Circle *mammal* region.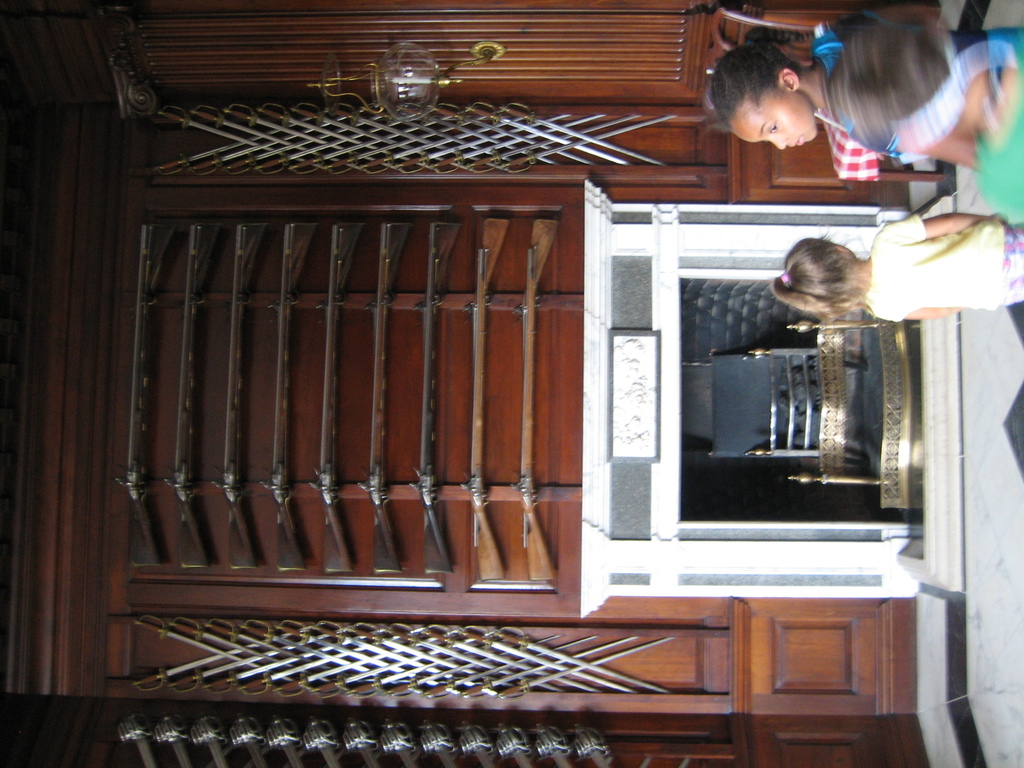
Region: locate(772, 215, 1023, 320).
